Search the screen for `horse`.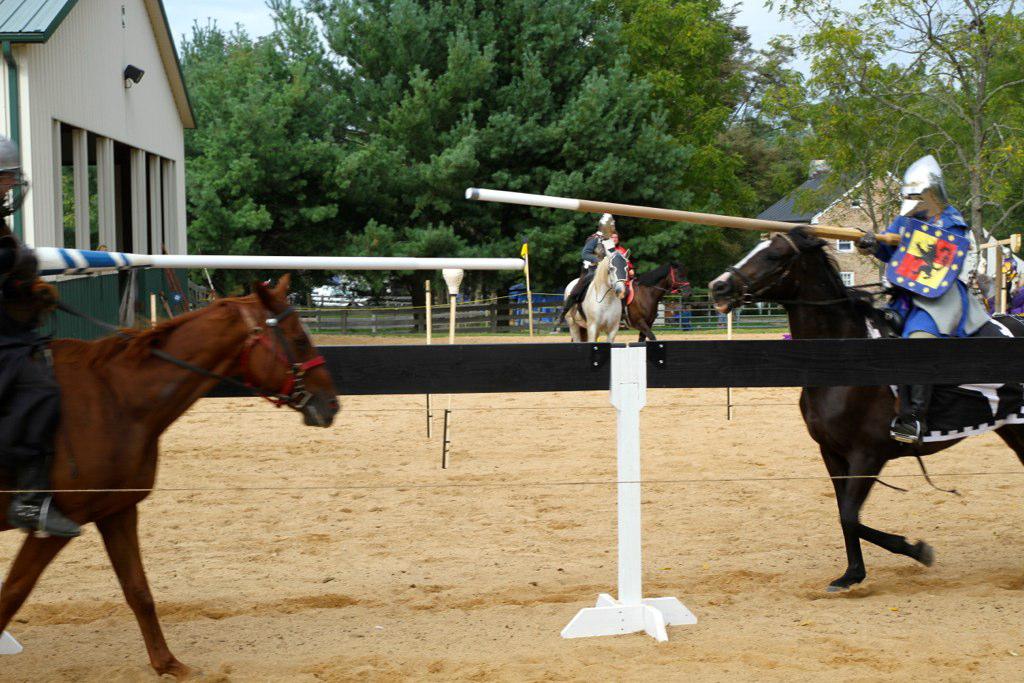
Found at detection(0, 262, 334, 667).
